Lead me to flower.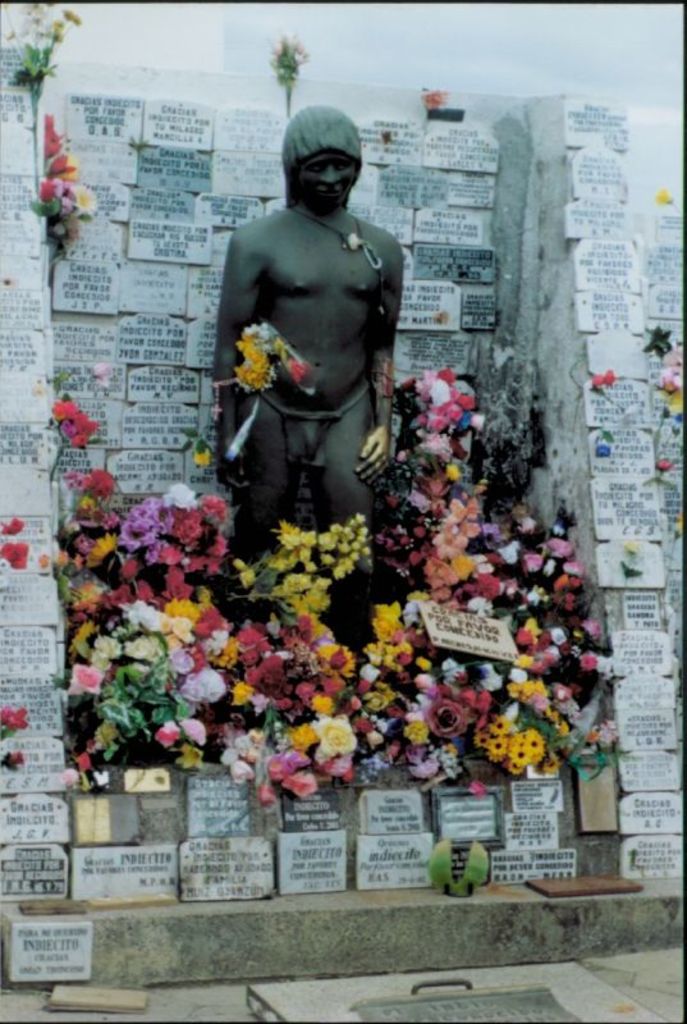
Lead to rect(650, 451, 673, 471).
